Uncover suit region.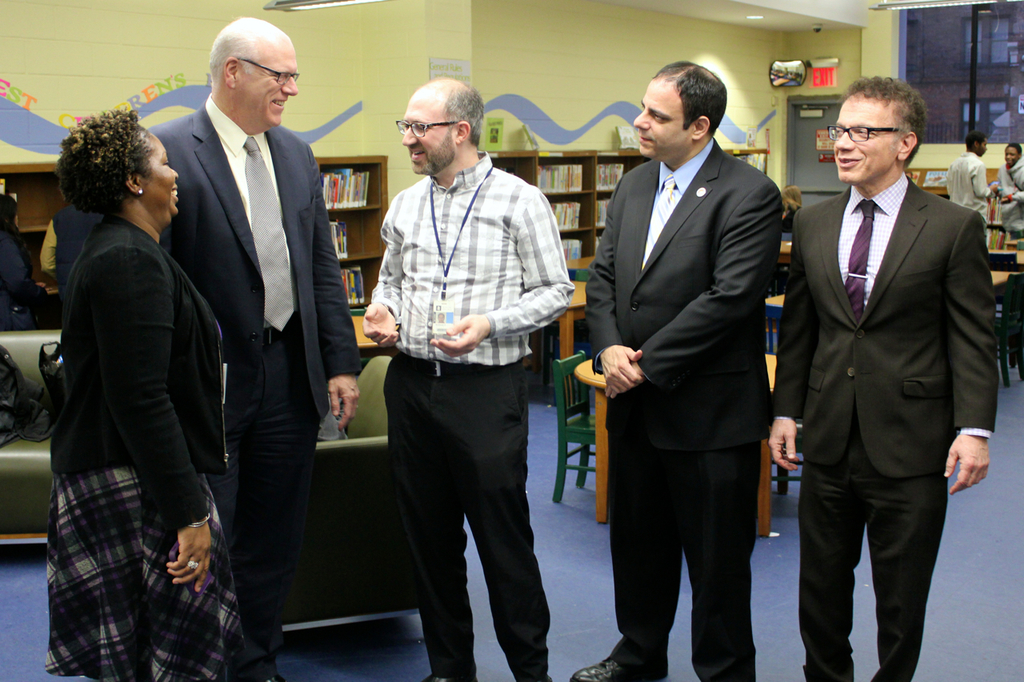
Uncovered: (left=590, top=44, right=801, bottom=681).
